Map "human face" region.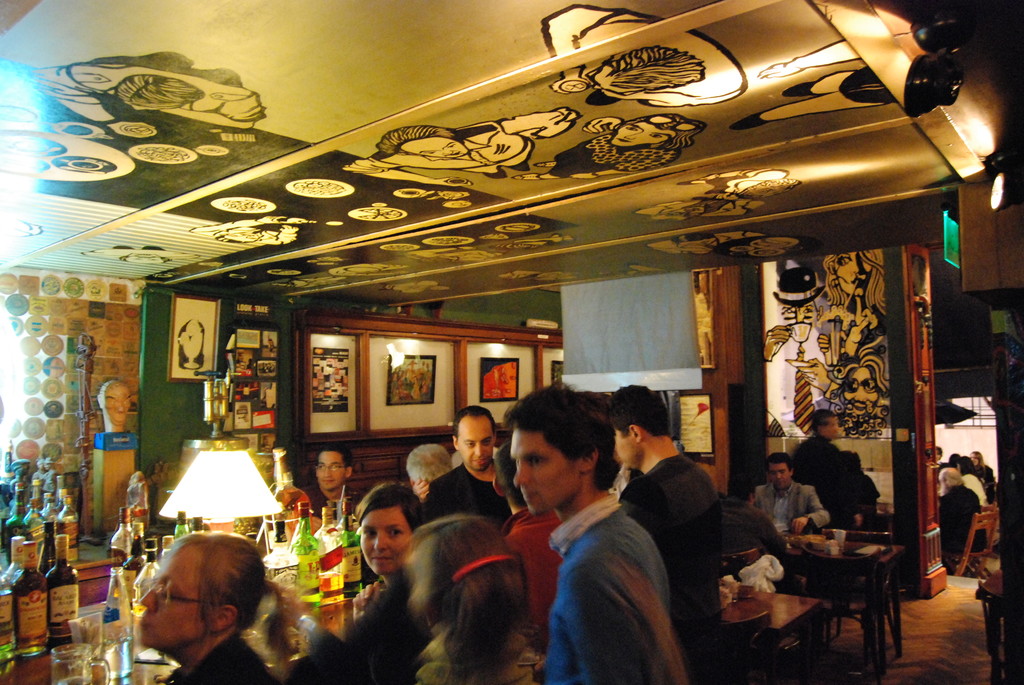
Mapped to [822,417,841,436].
